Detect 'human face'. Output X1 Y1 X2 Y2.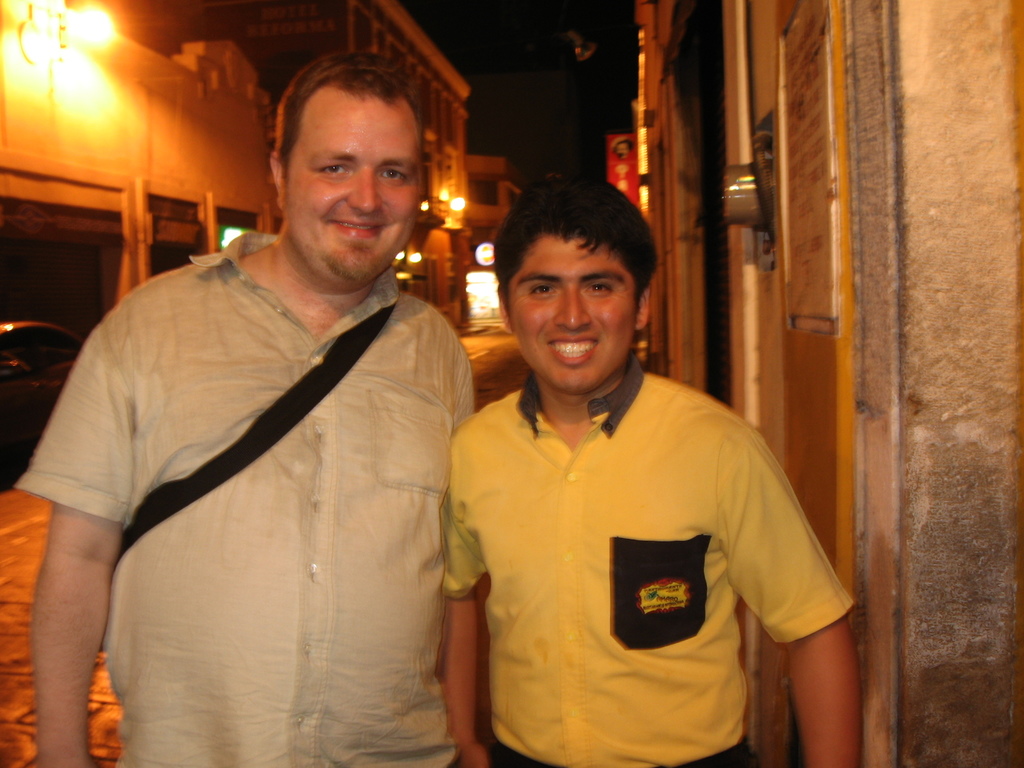
285 89 423 281.
